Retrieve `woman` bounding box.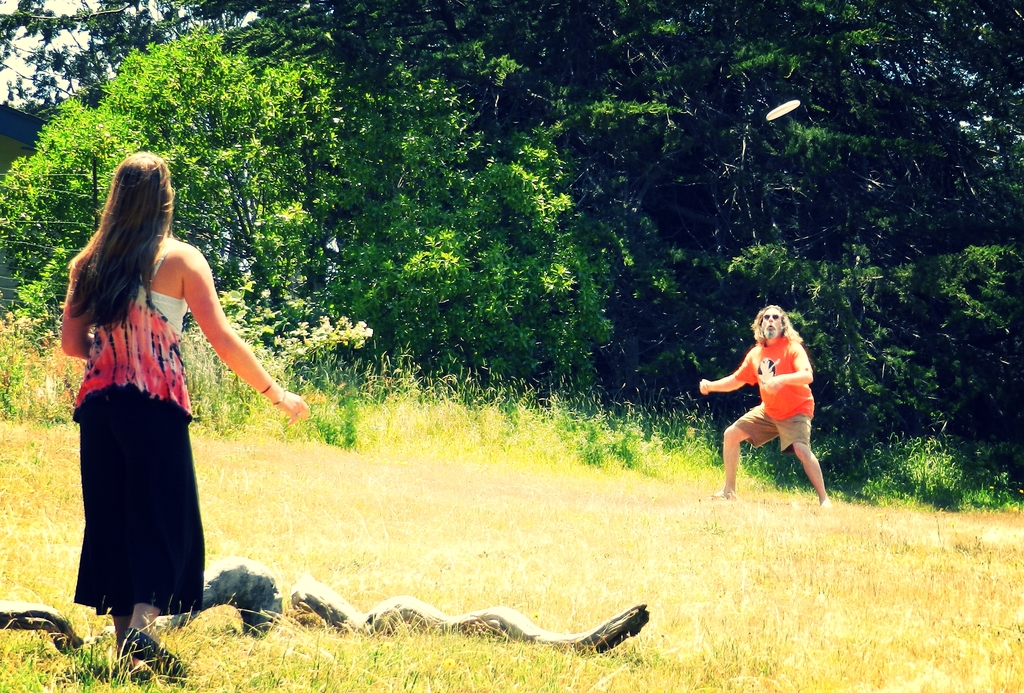
Bounding box: <bbox>49, 176, 268, 642</bbox>.
